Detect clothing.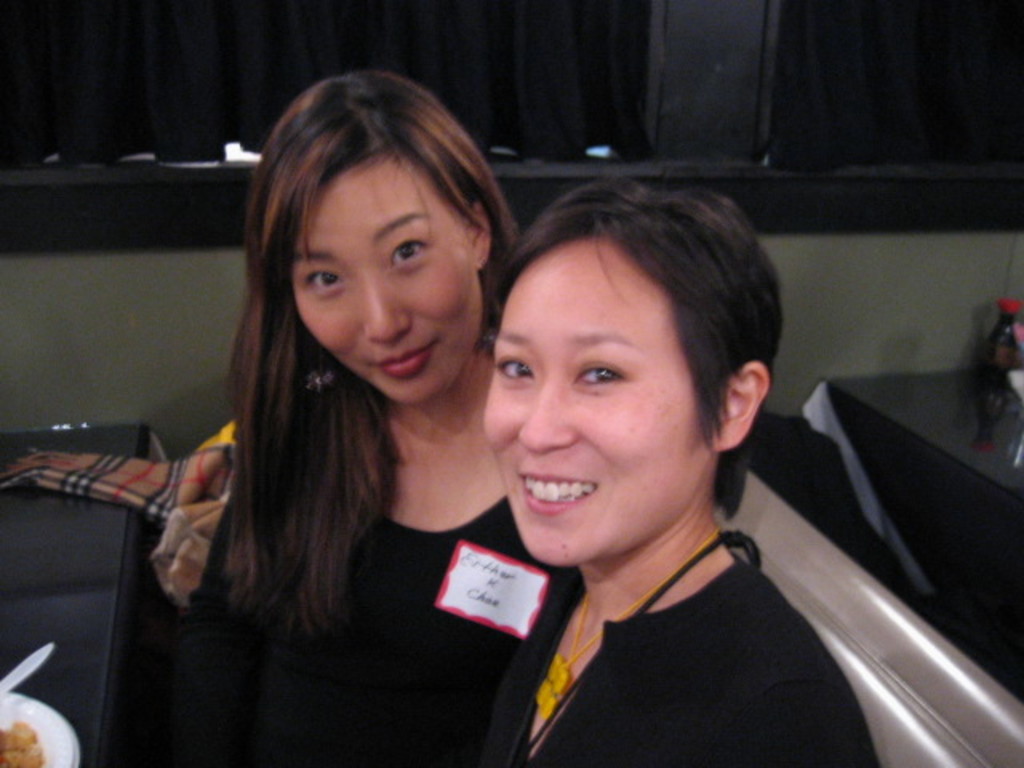
Detected at l=149, t=395, r=552, b=766.
